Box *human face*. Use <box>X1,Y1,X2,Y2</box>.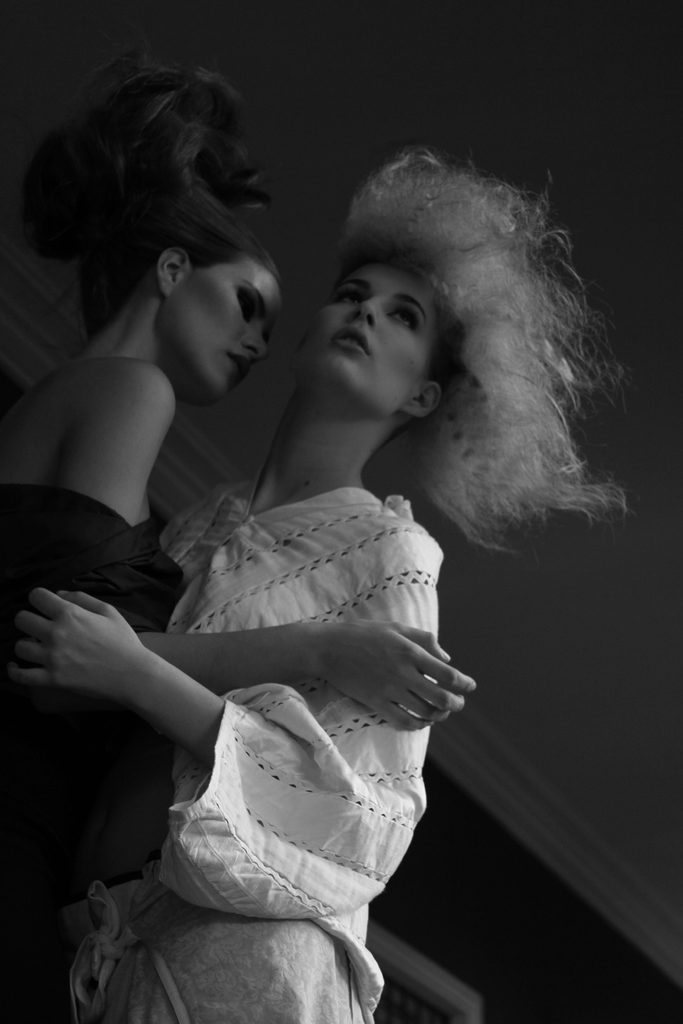
<box>295,259,424,416</box>.
